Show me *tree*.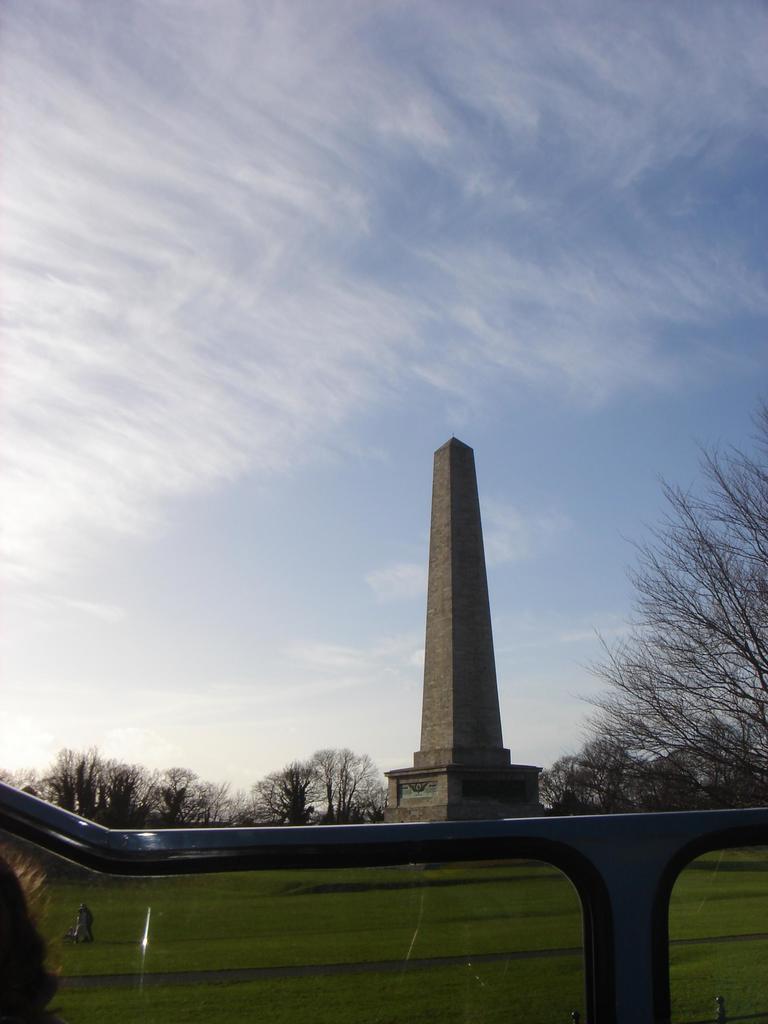
*tree* is here: 254,762,334,824.
